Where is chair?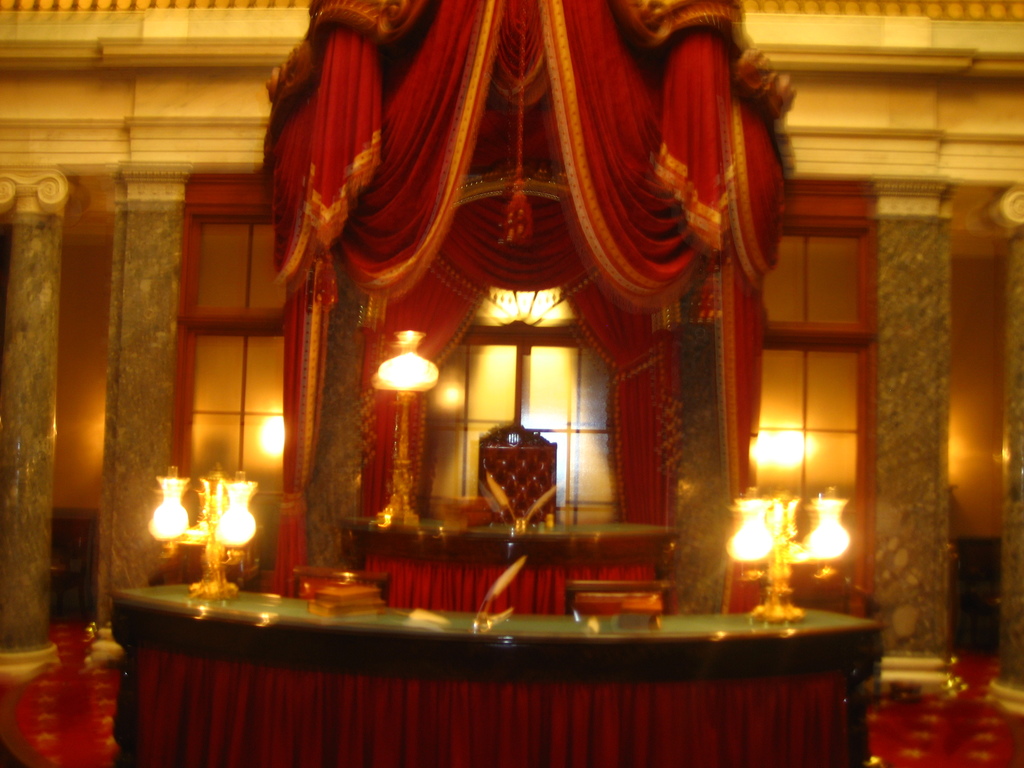
762, 547, 881, 696.
